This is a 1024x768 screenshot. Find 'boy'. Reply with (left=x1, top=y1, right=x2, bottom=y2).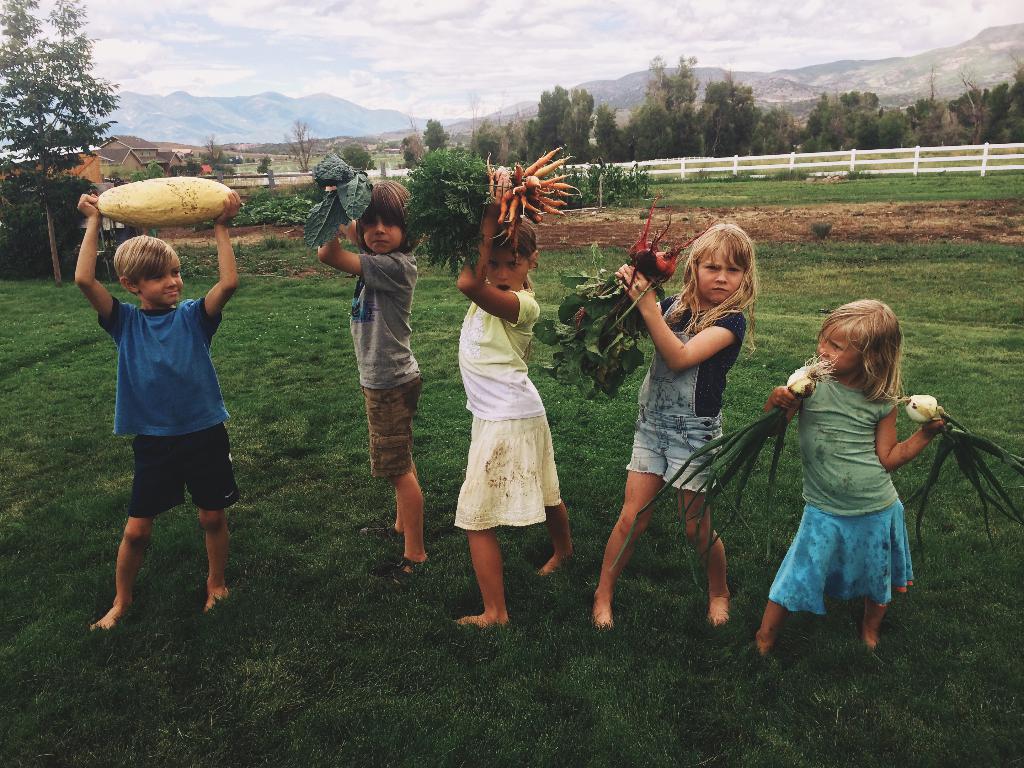
(left=67, top=201, right=260, bottom=636).
